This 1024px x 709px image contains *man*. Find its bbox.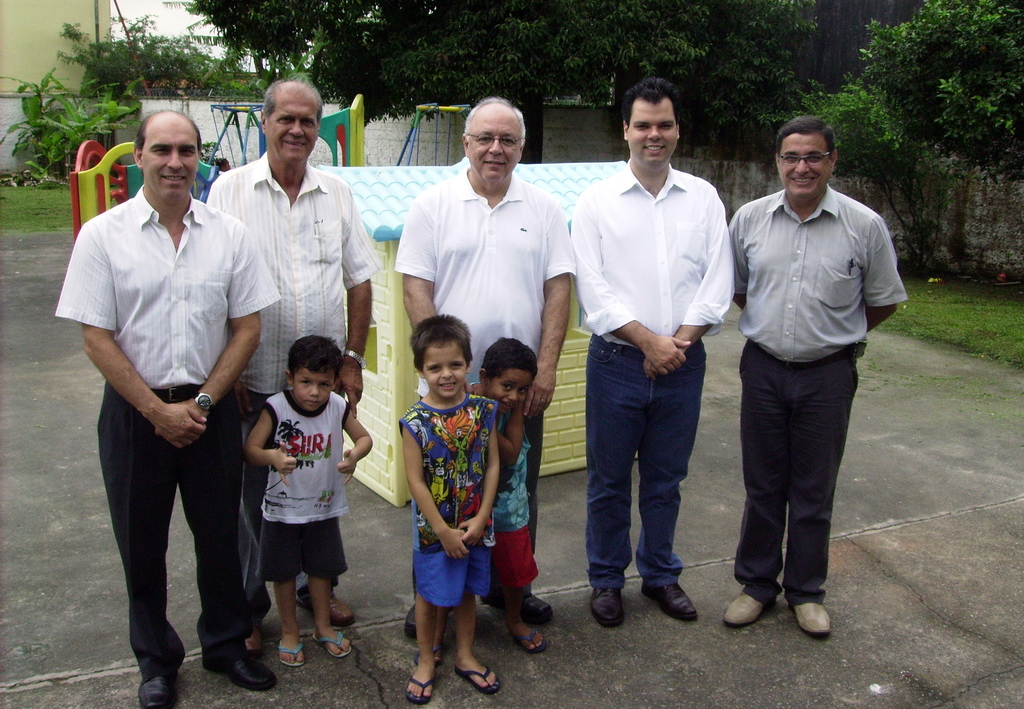
(52, 108, 280, 708).
